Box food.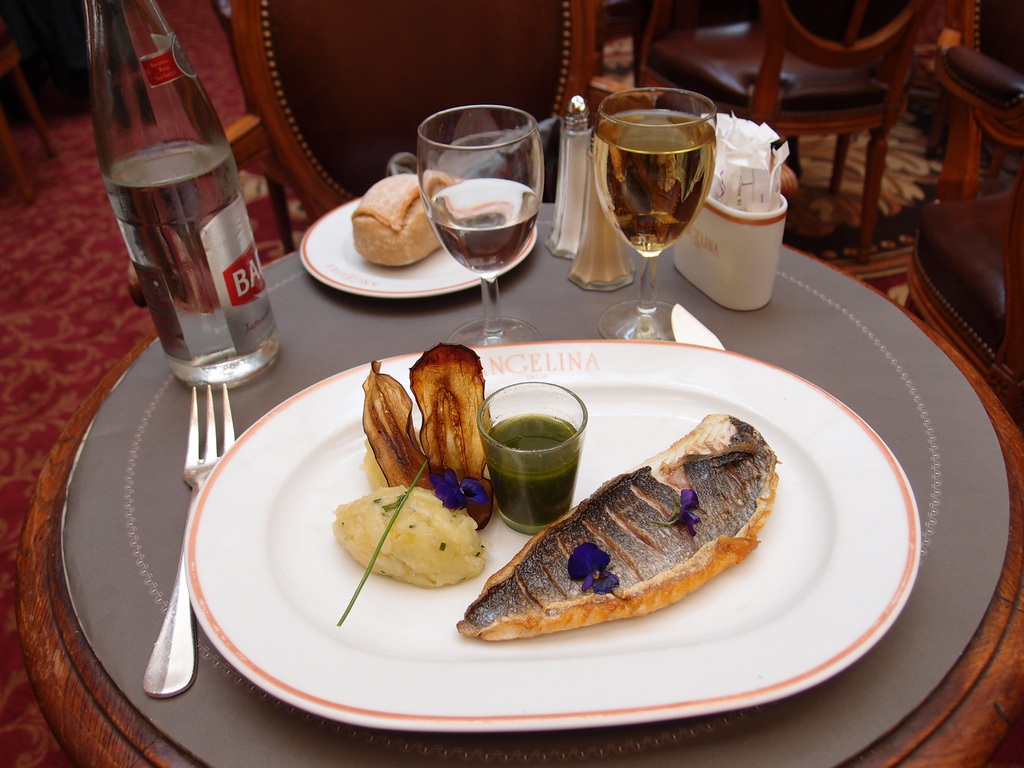
{"left": 350, "top": 173, "right": 459, "bottom": 264}.
